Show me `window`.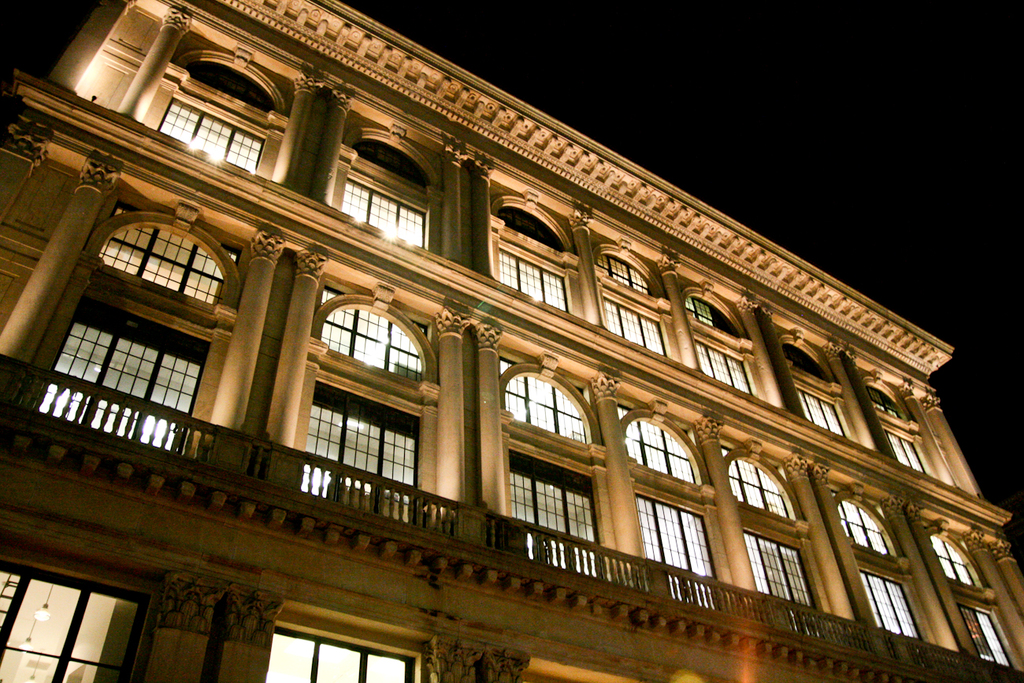
`window` is here: pyautogui.locateOnScreen(859, 362, 947, 484).
